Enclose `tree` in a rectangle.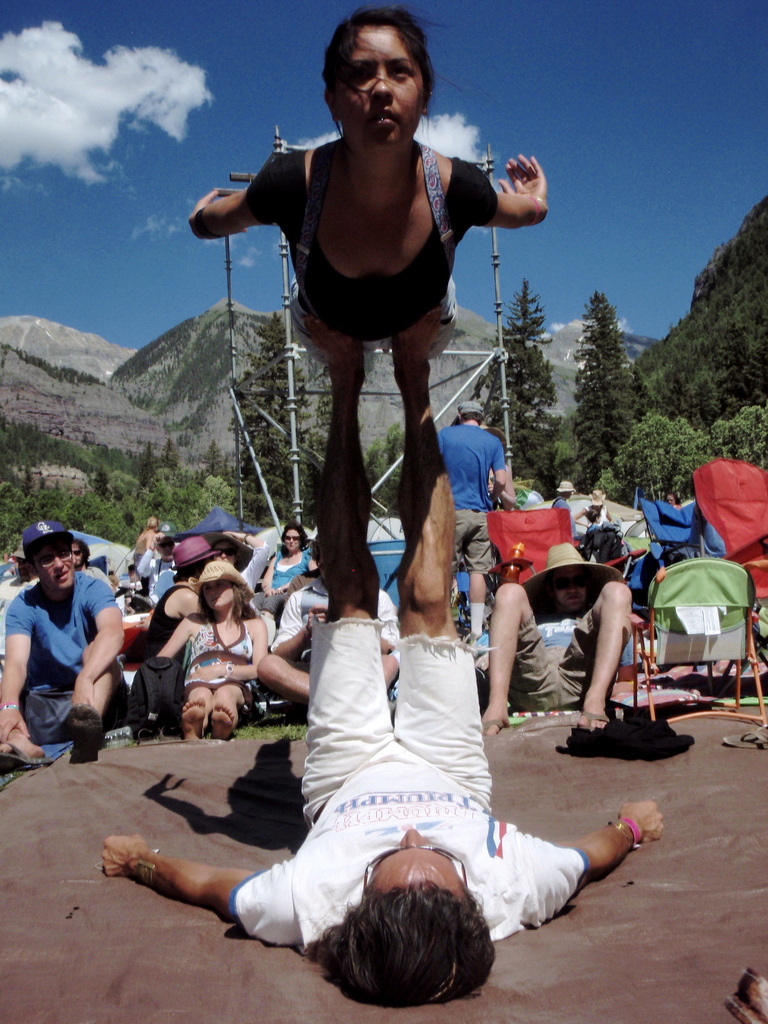
bbox=[482, 273, 563, 505].
